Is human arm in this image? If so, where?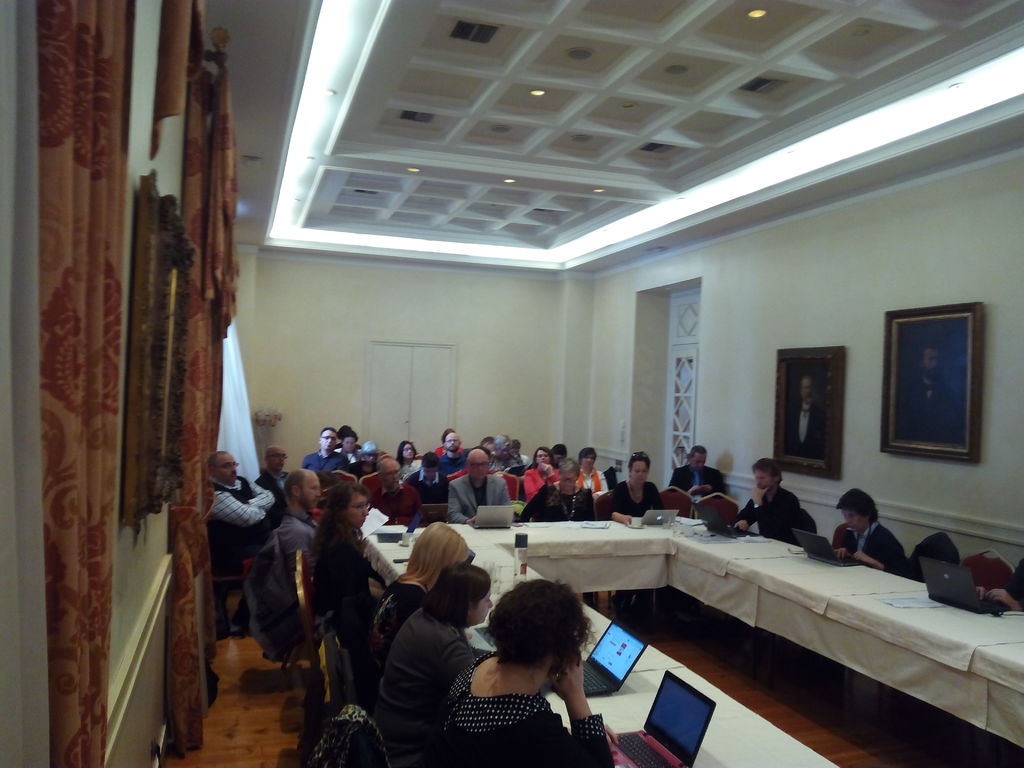
Yes, at left=234, top=475, right=275, bottom=508.
